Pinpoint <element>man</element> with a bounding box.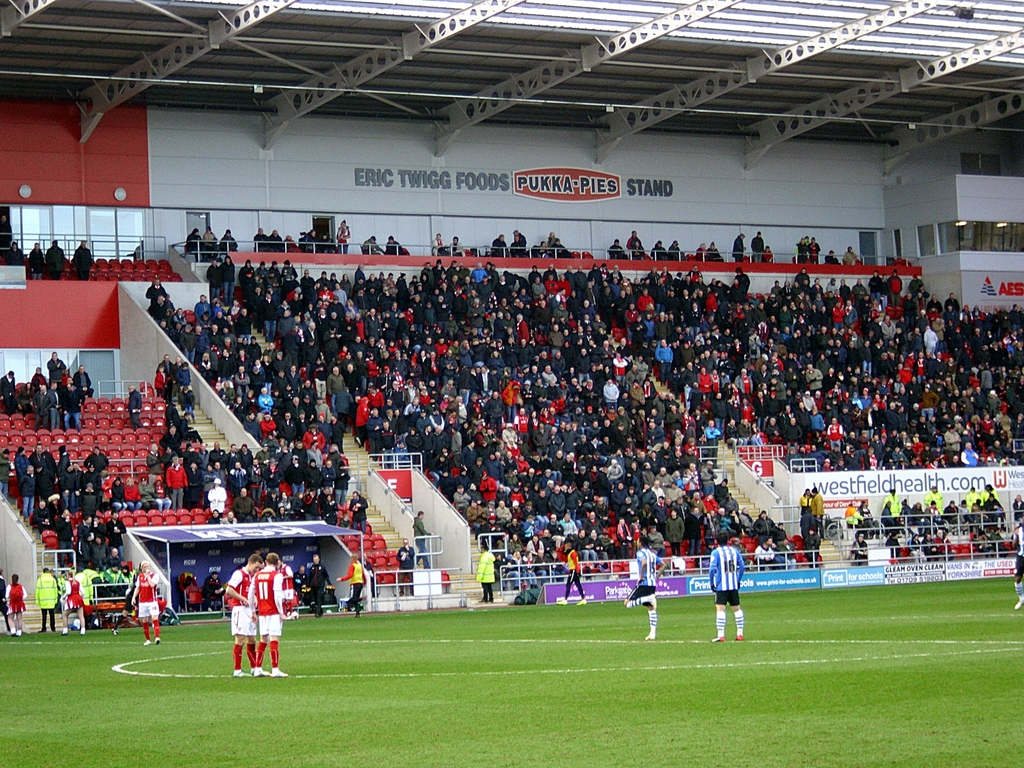
bbox=[223, 548, 263, 669].
